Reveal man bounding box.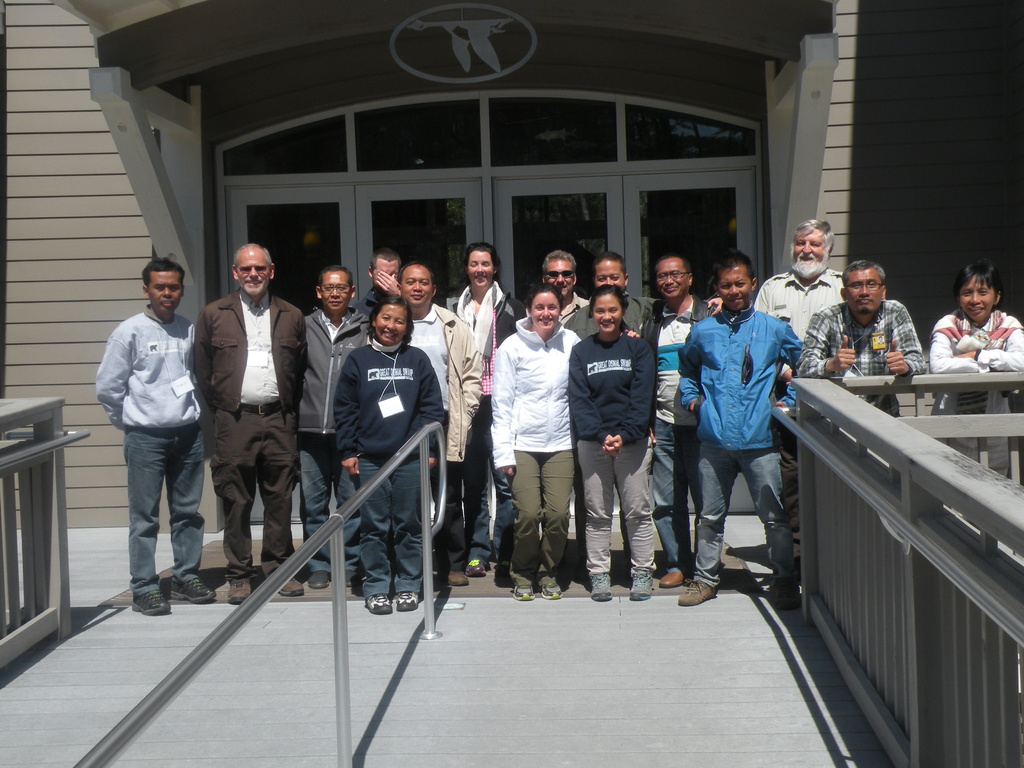
Revealed: bbox=(393, 261, 484, 584).
